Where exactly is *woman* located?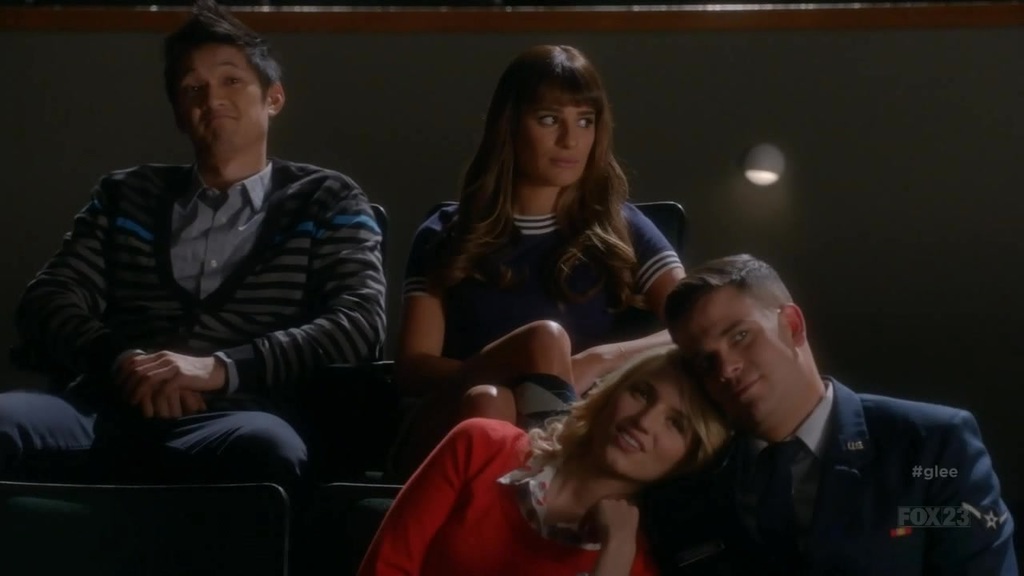
Its bounding box is BBox(375, 51, 674, 458).
